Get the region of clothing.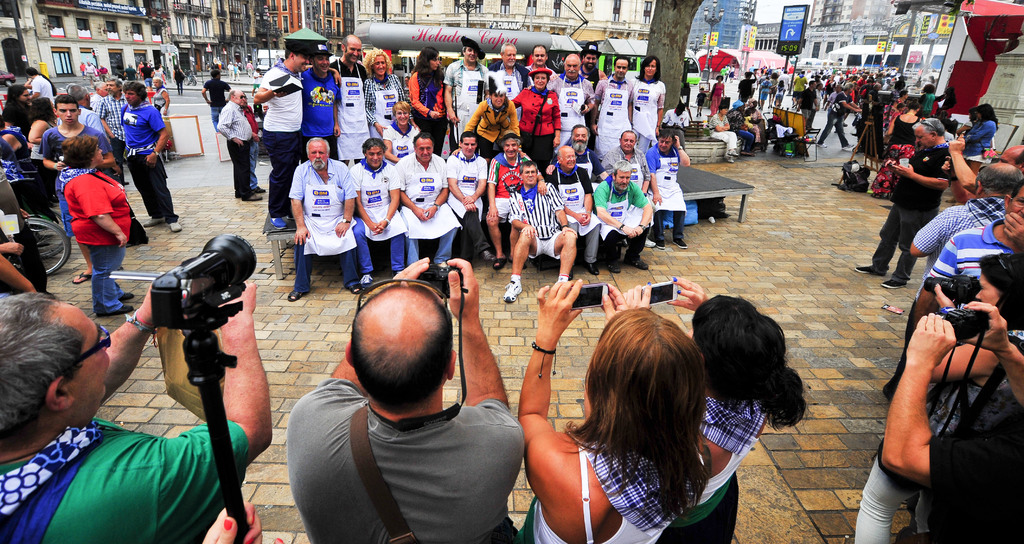
select_region(853, 328, 1023, 543).
